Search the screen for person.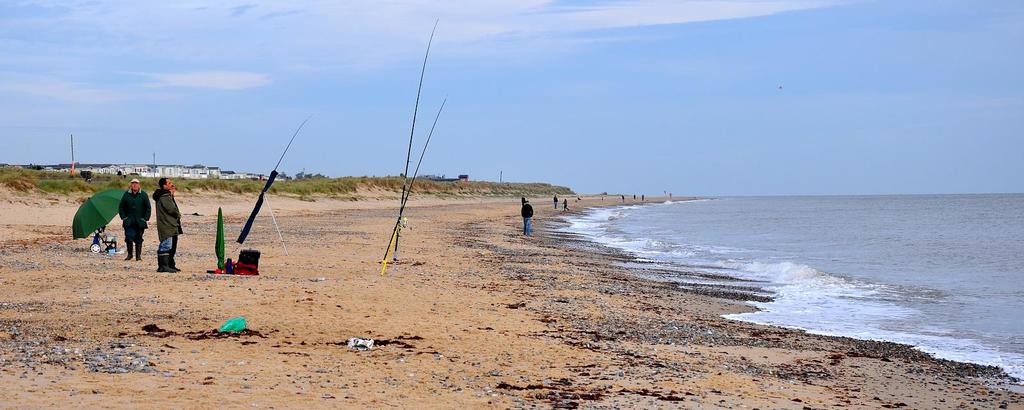
Found at 117, 177, 152, 262.
